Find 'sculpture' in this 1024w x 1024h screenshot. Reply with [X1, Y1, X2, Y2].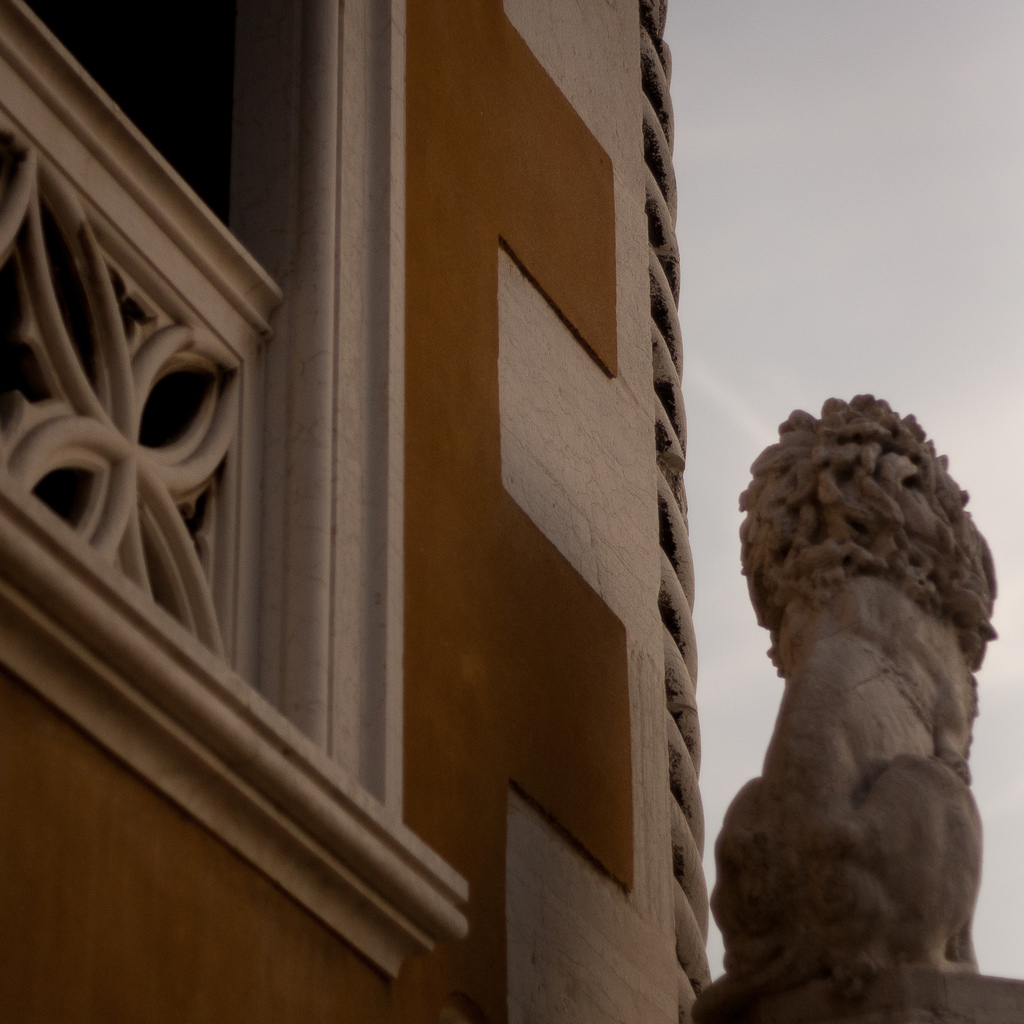
[708, 411, 997, 944].
